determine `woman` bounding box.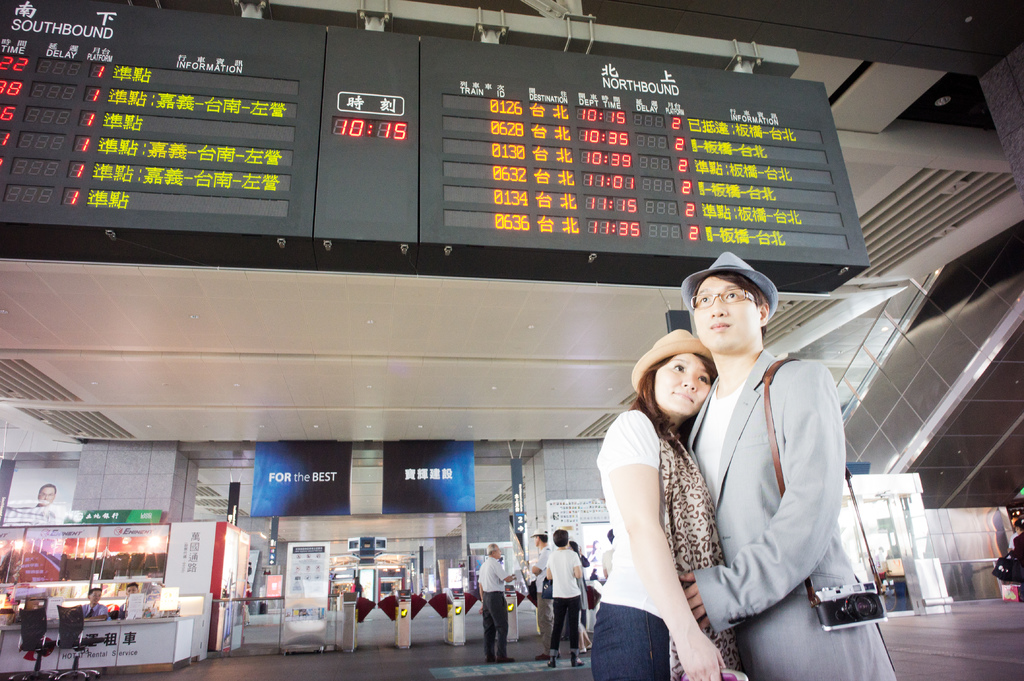
Determined: <region>557, 326, 732, 671</region>.
